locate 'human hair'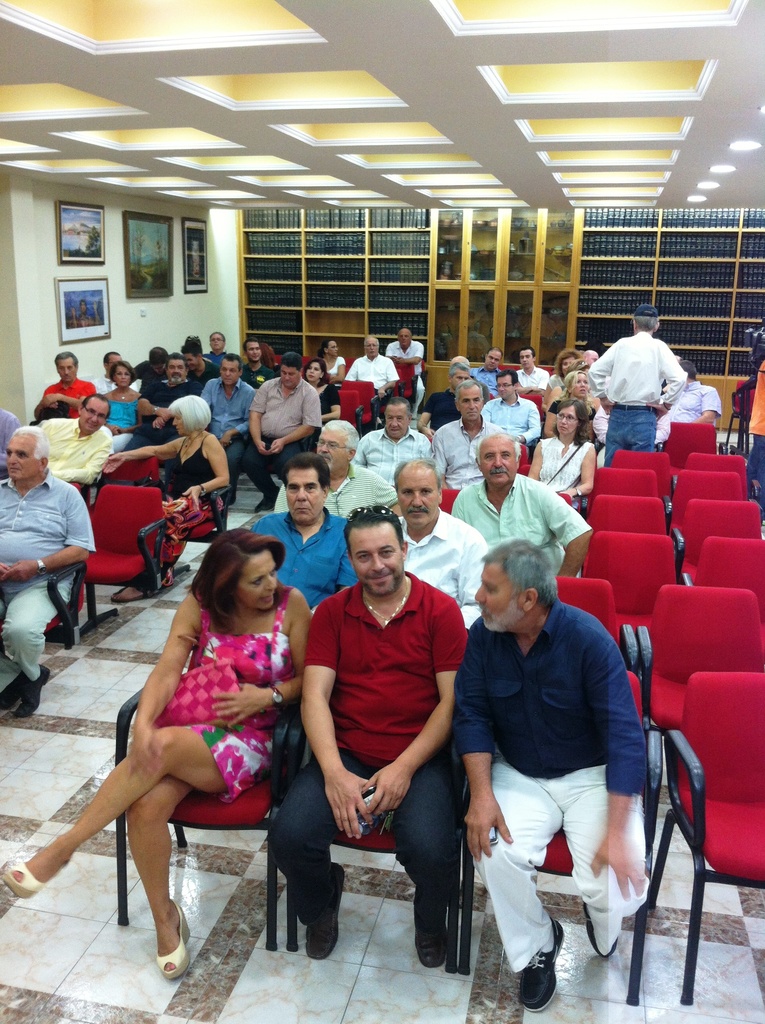
pyautogui.locateOnScreen(632, 309, 658, 333)
